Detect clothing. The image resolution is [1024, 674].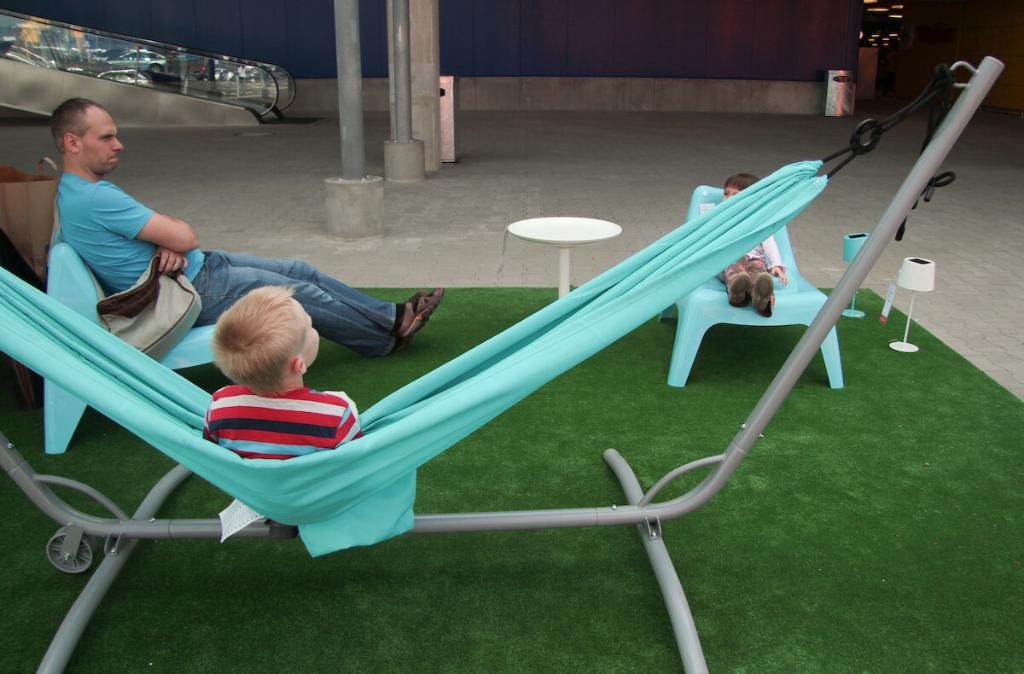
x1=201, y1=385, x2=364, y2=467.
